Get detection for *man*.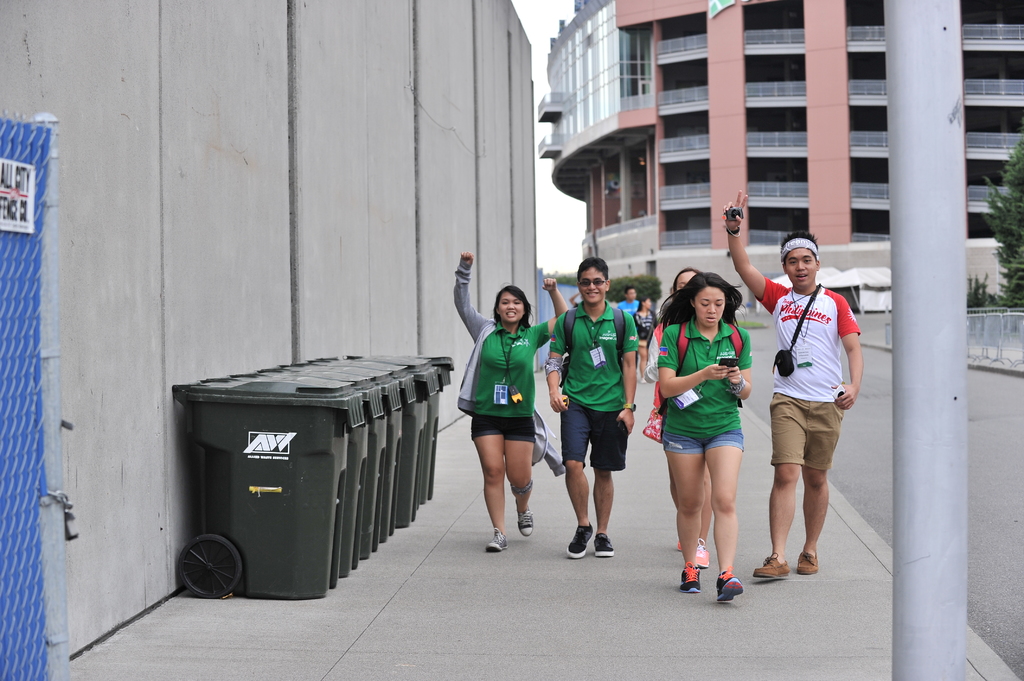
Detection: locate(617, 285, 641, 369).
